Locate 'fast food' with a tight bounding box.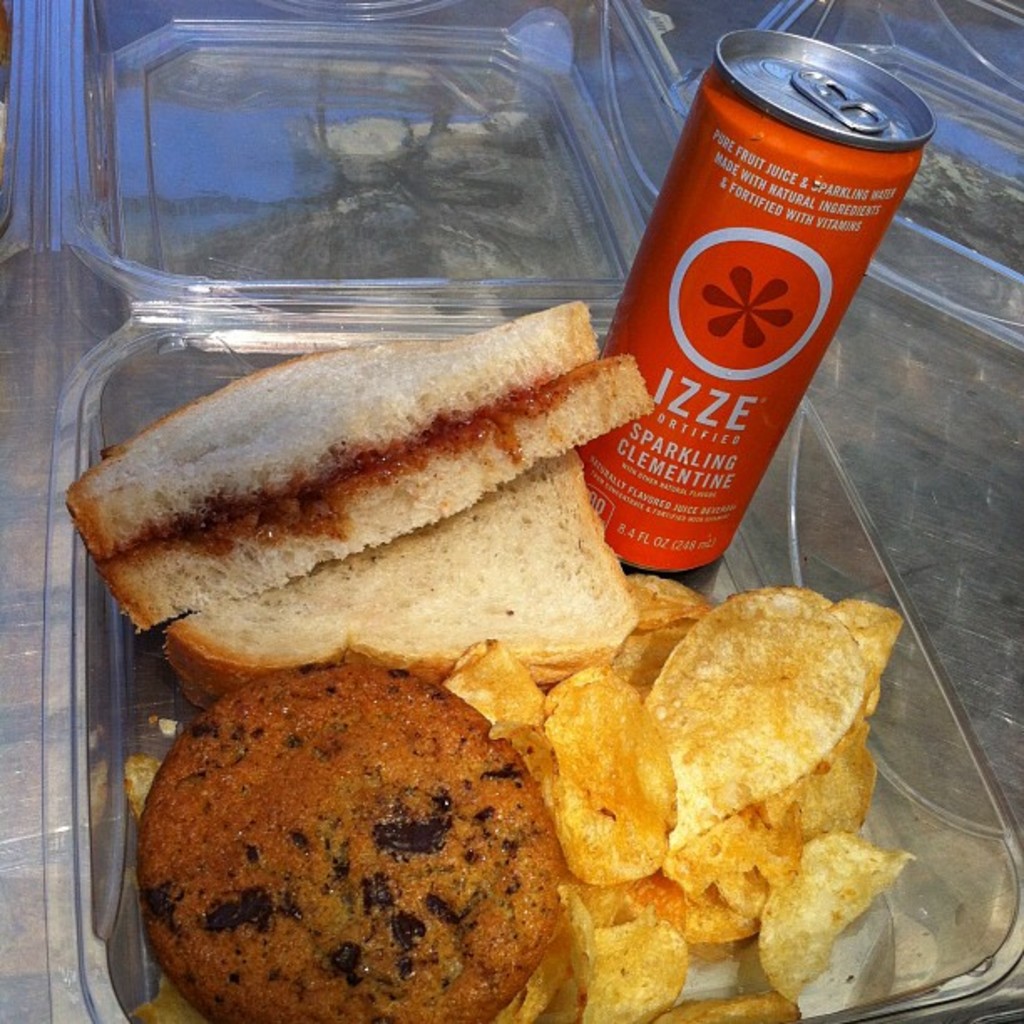
[left=627, top=577, right=892, bottom=830].
